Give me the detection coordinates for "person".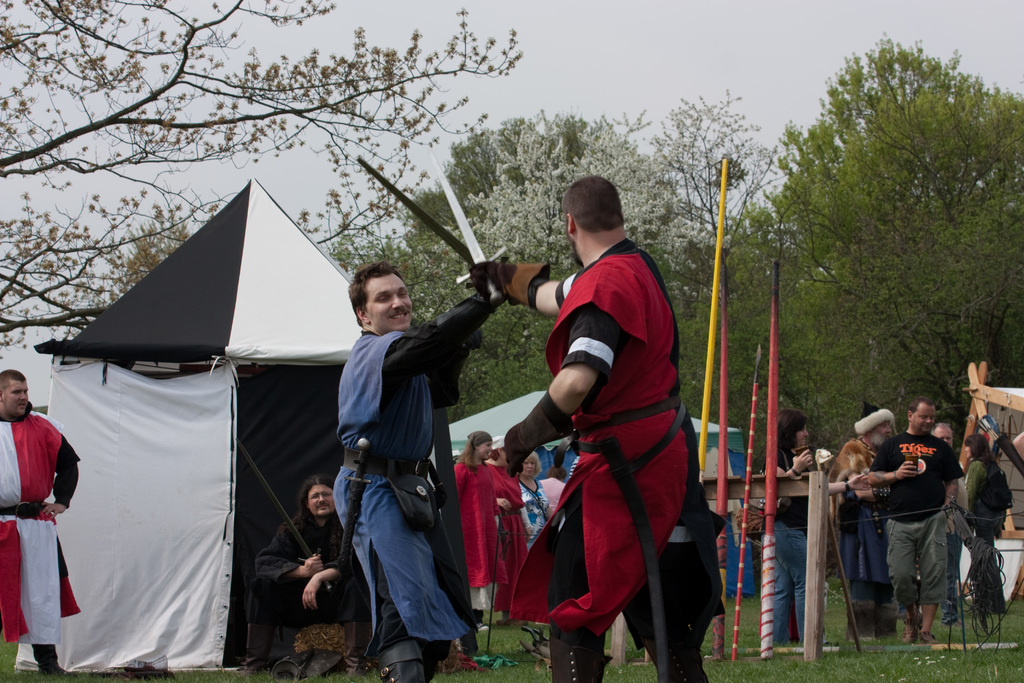
512 449 557 658.
